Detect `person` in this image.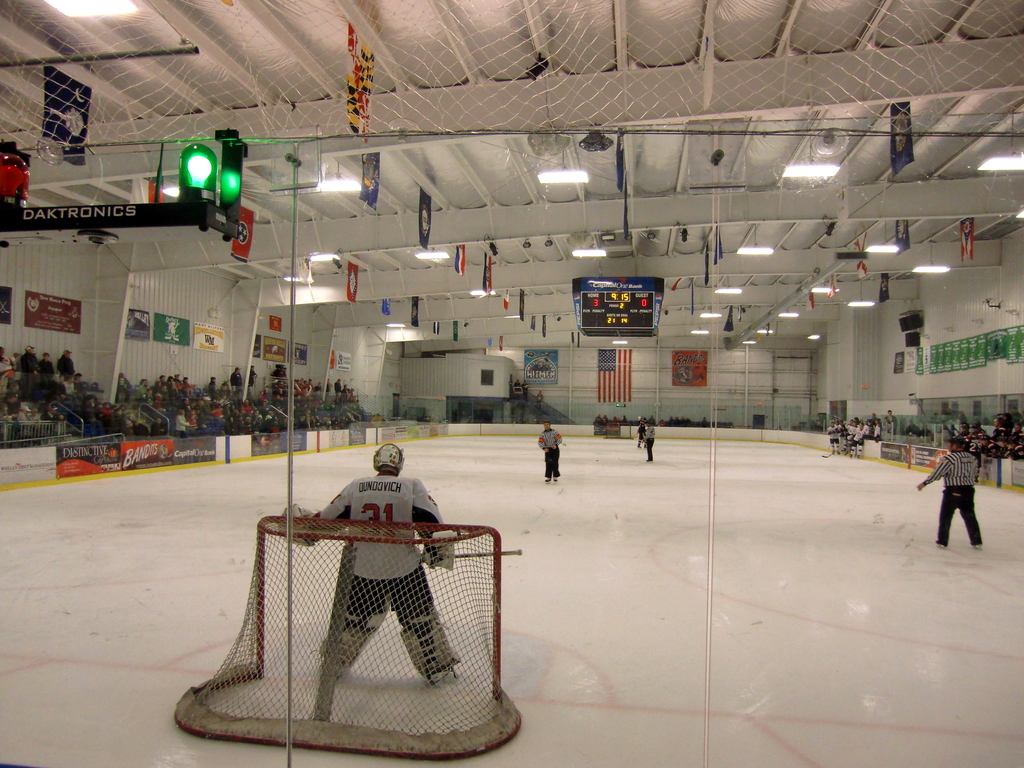
Detection: (left=269, top=441, right=453, bottom=687).
